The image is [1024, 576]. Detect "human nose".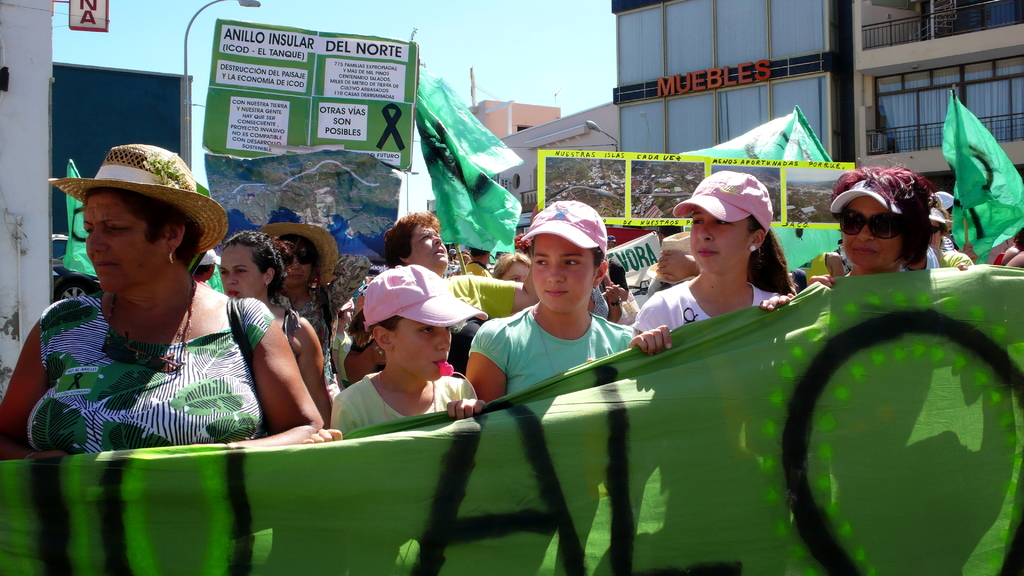
Detection: (x1=546, y1=264, x2=564, y2=284).
